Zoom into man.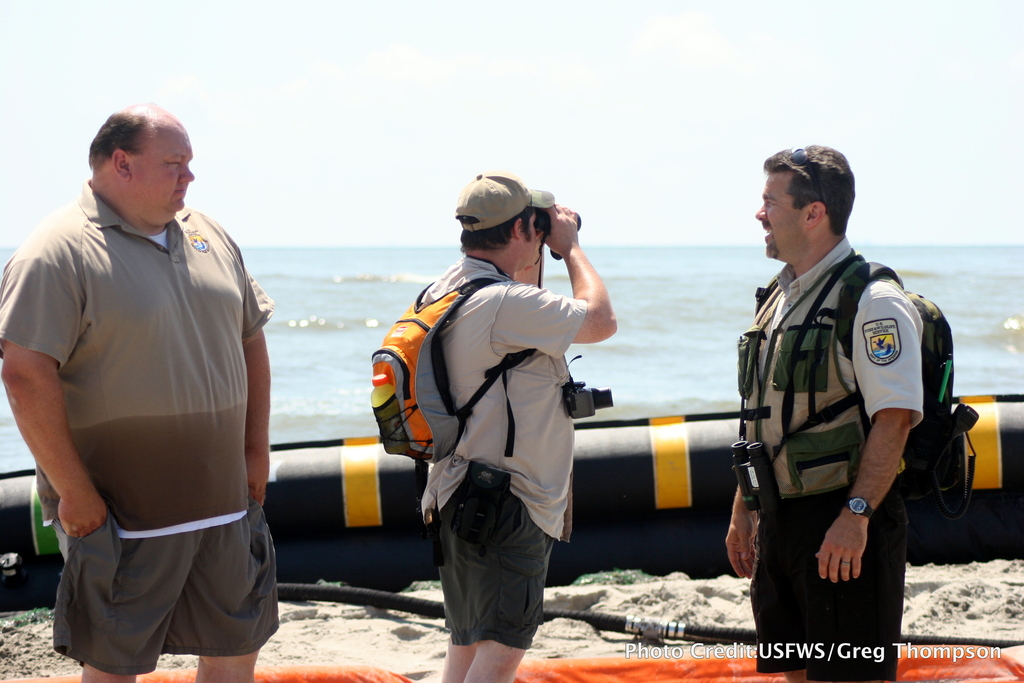
Zoom target: l=420, t=170, r=617, b=682.
